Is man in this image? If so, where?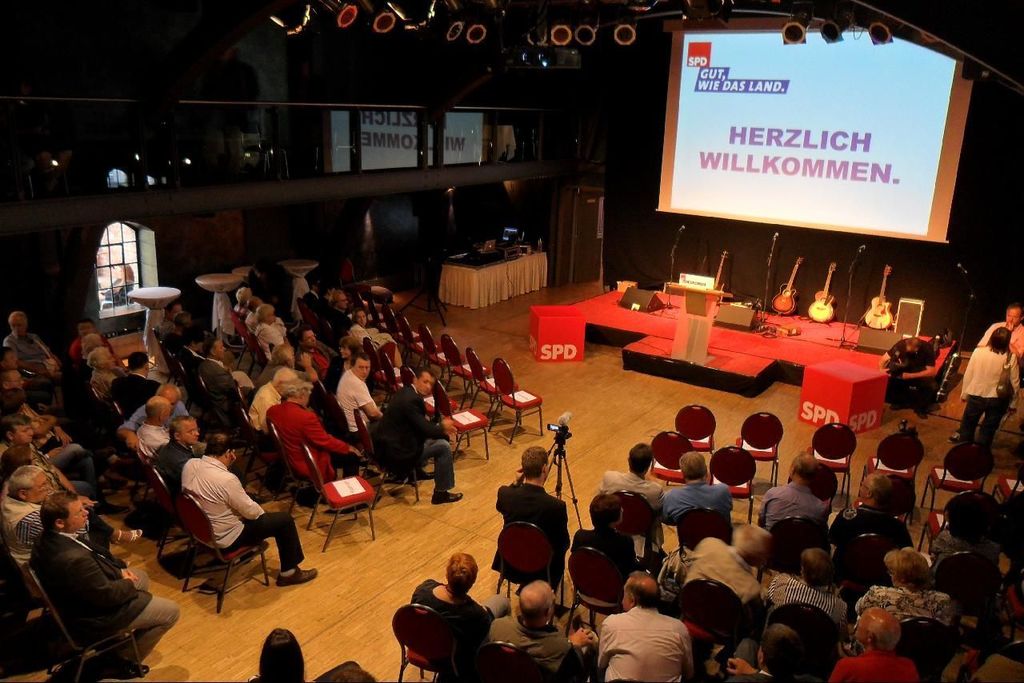
Yes, at <box>292,326,331,375</box>.
